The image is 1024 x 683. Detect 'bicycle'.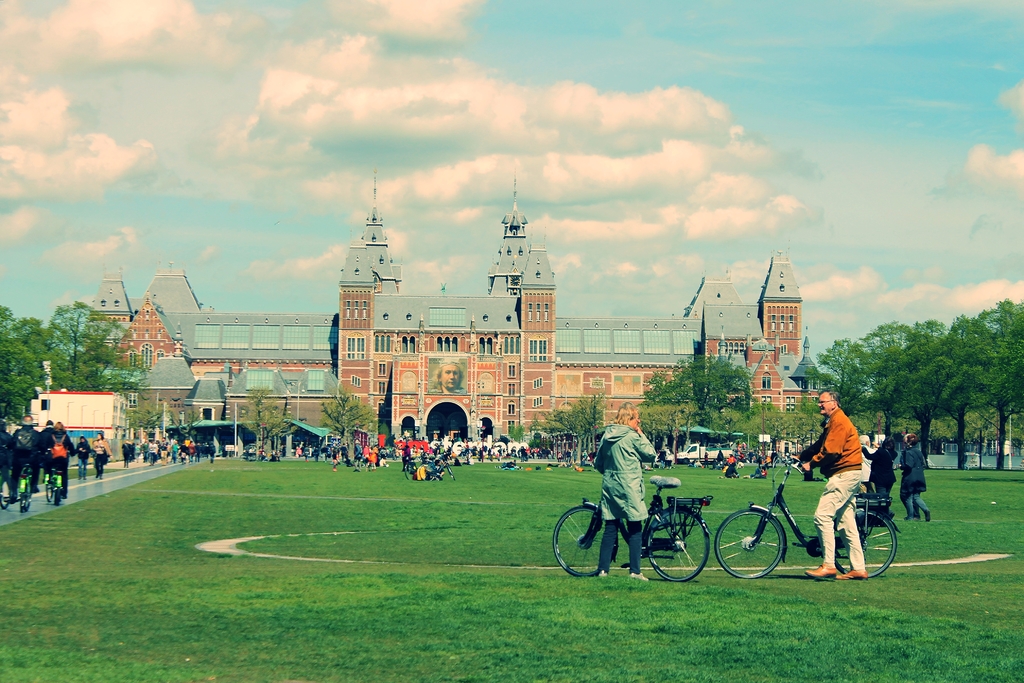
Detection: (554,453,705,582).
